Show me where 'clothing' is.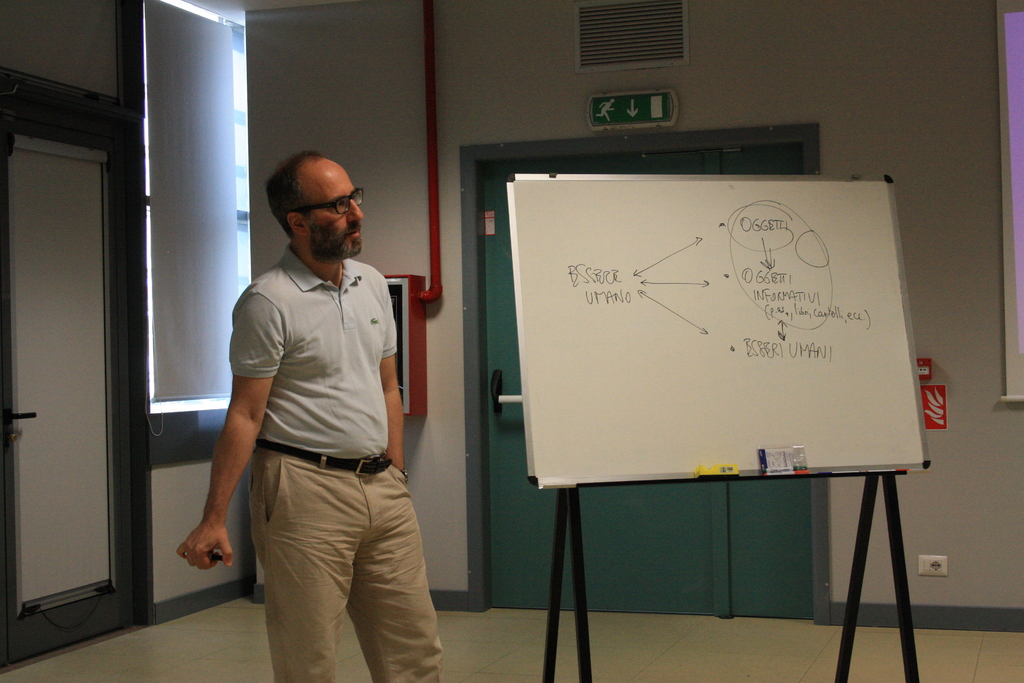
'clothing' is at (235, 210, 436, 663).
